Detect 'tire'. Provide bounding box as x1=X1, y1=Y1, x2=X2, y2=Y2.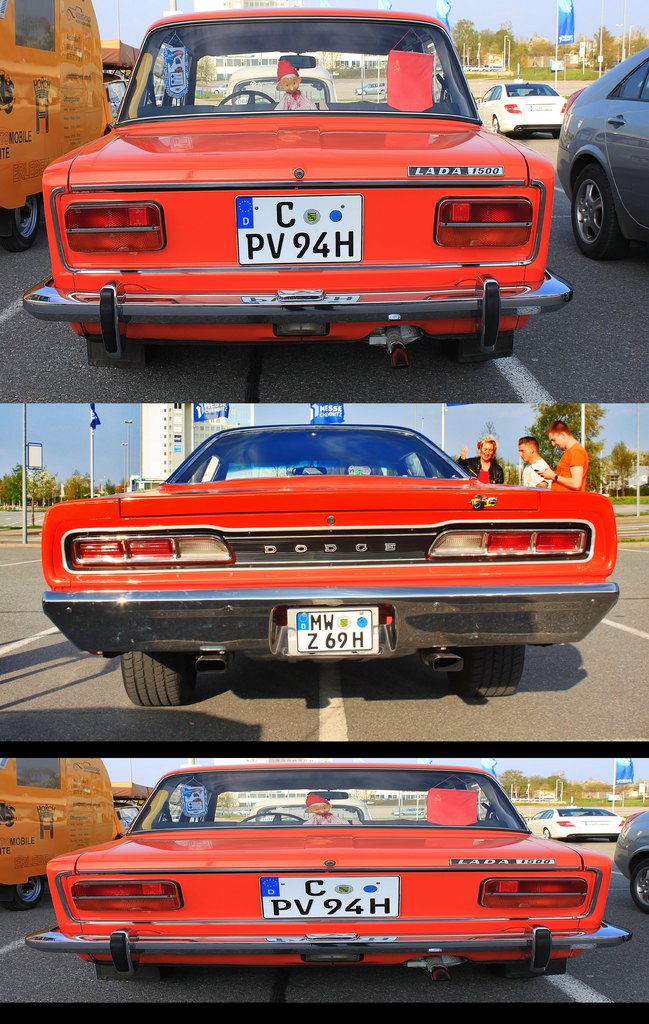
x1=538, y1=829, x2=554, y2=837.
